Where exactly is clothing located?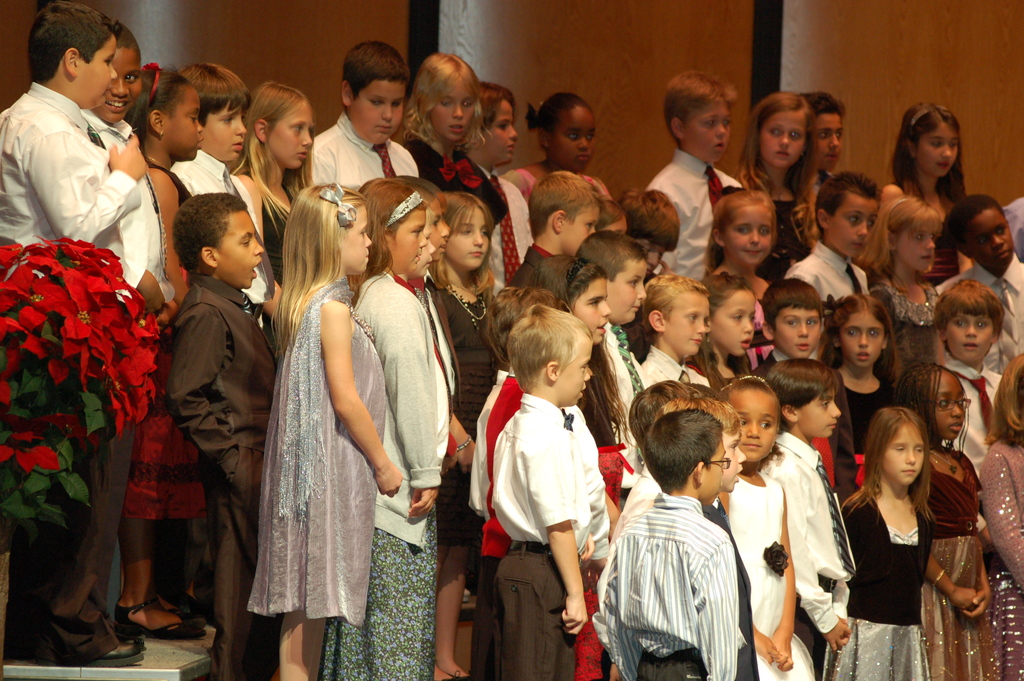
Its bounding box is region(746, 419, 871, 675).
